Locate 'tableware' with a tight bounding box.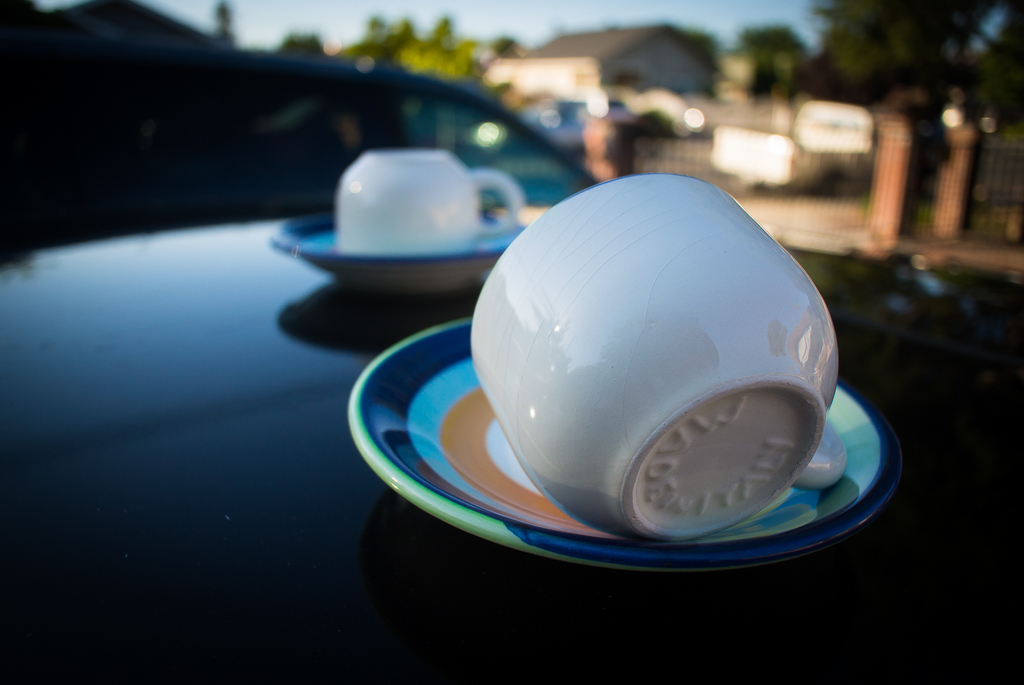
271, 214, 527, 292.
